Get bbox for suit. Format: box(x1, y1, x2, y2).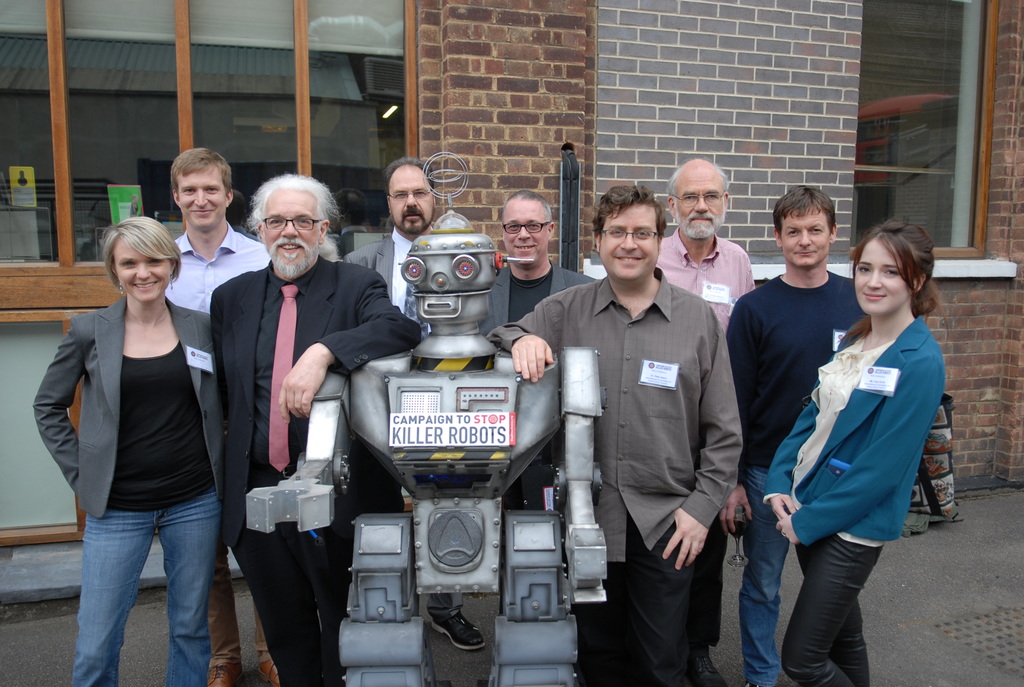
box(211, 257, 422, 686).
